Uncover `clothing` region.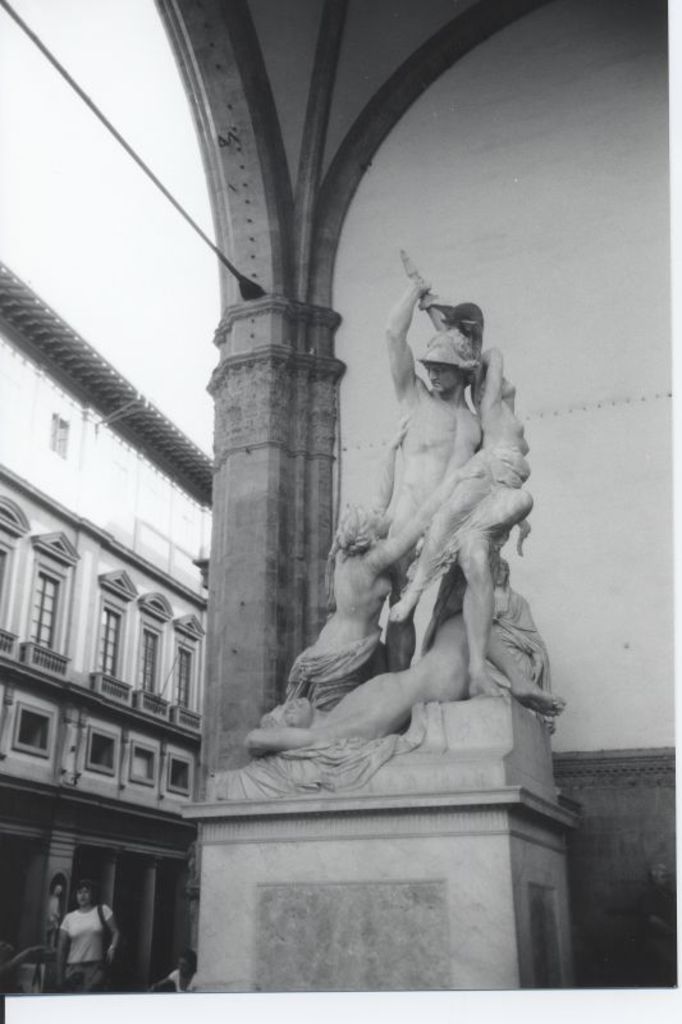
Uncovered: bbox(287, 614, 371, 719).
